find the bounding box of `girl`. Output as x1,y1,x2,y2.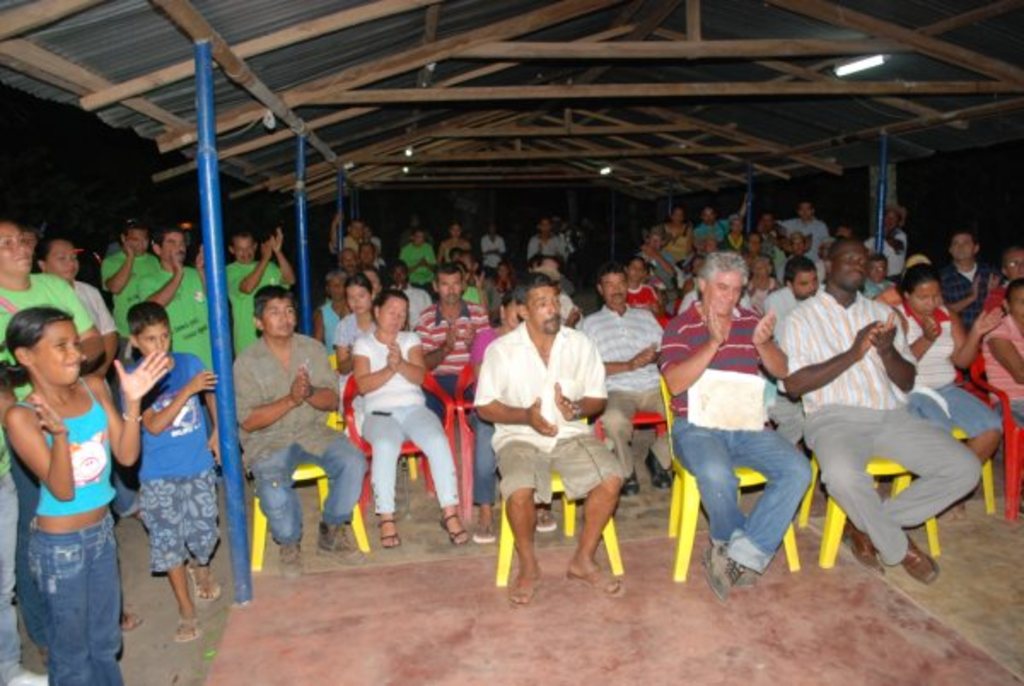
0,304,171,684.
